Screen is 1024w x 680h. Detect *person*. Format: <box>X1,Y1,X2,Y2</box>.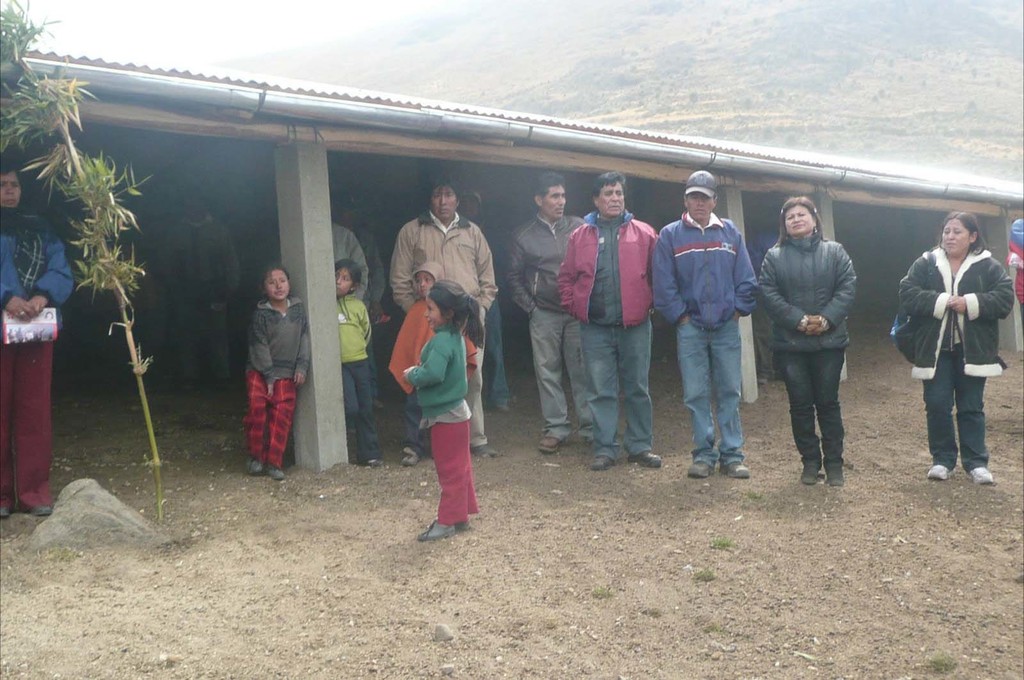
<box>400,276,472,551</box>.
